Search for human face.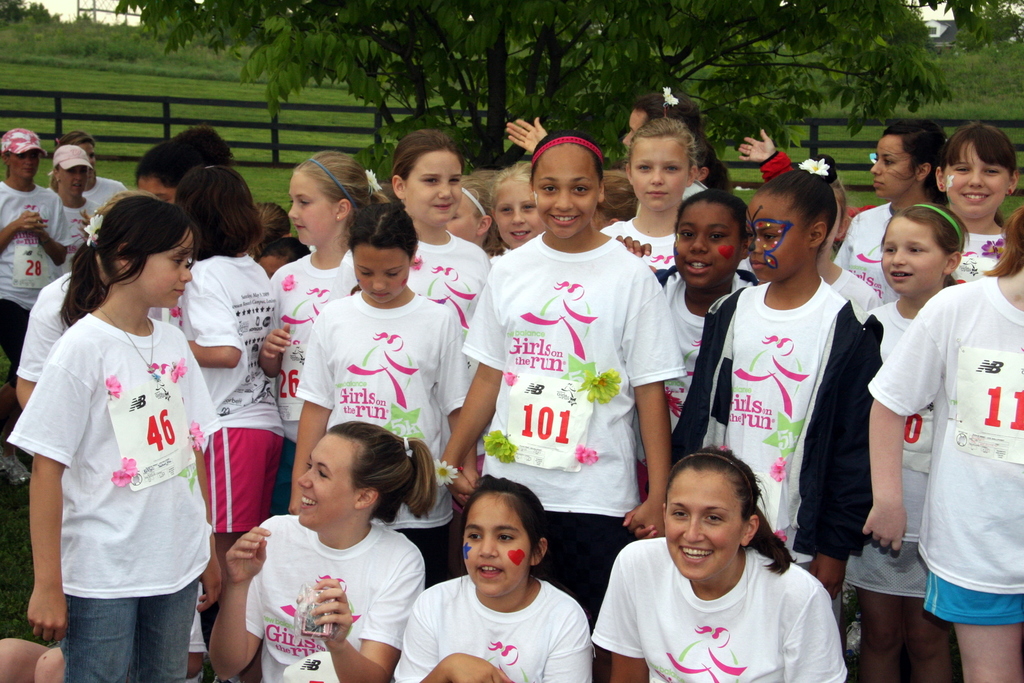
Found at region(53, 166, 89, 198).
